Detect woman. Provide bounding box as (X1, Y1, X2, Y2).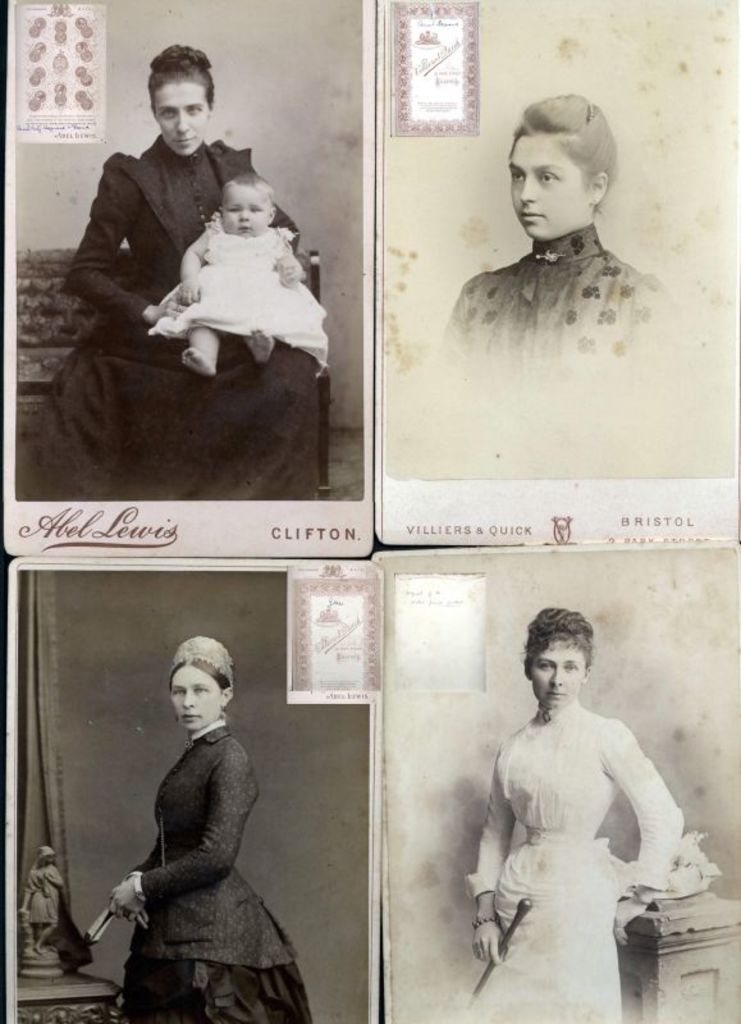
(461, 602, 687, 1023).
